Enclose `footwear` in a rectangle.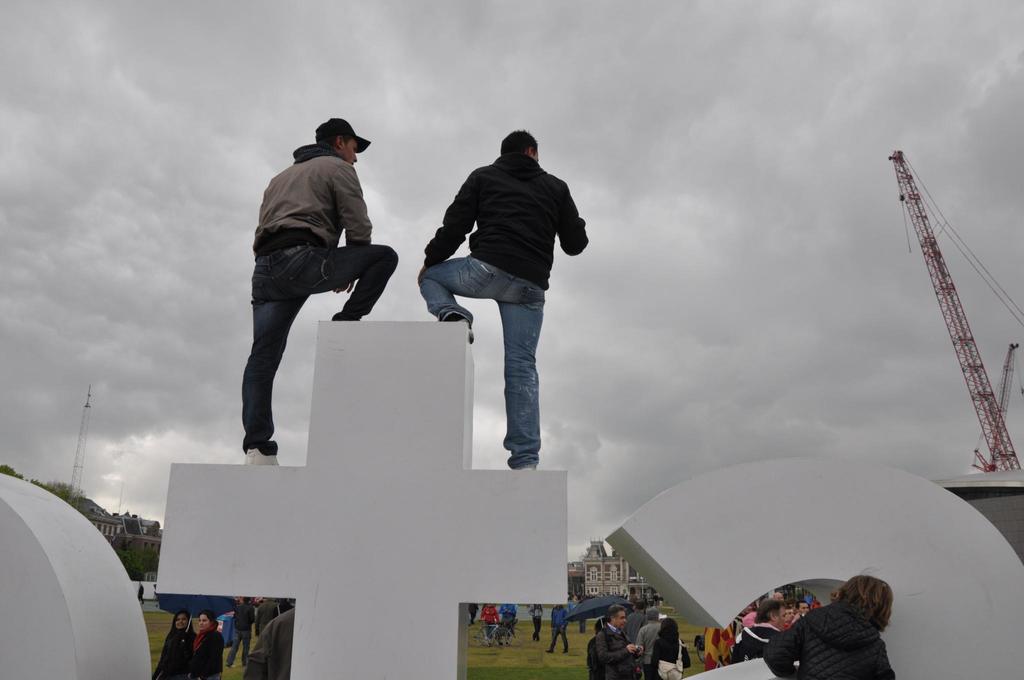
bbox=[563, 651, 566, 652].
